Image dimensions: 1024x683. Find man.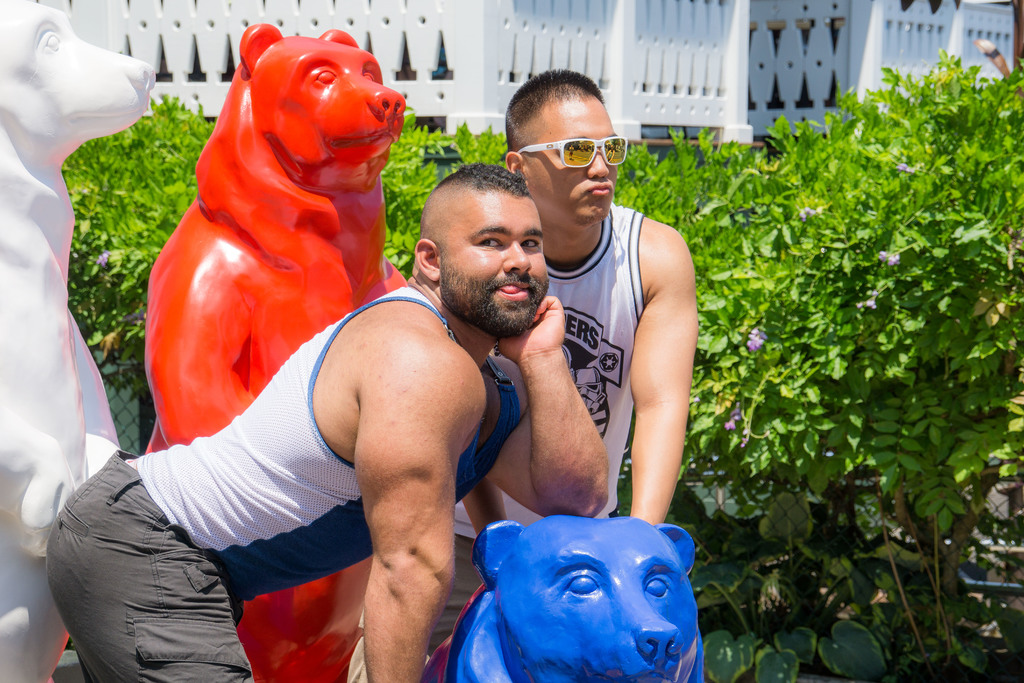
box=[346, 68, 699, 682].
